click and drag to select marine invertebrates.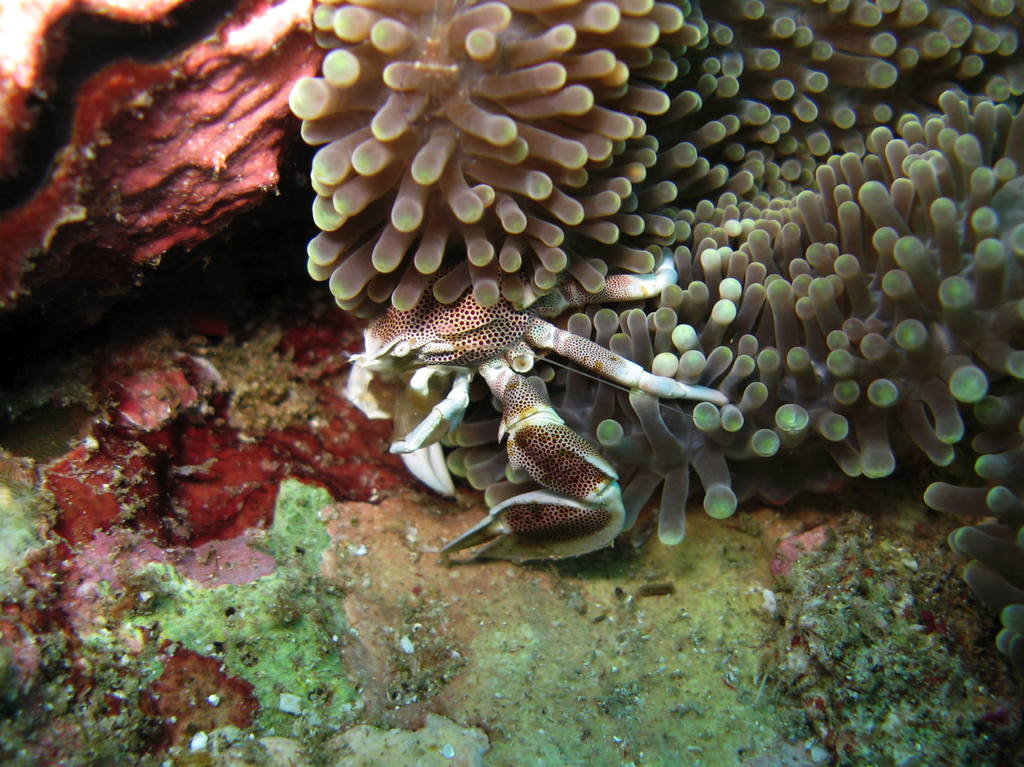
Selection: box=[582, 67, 1023, 568].
